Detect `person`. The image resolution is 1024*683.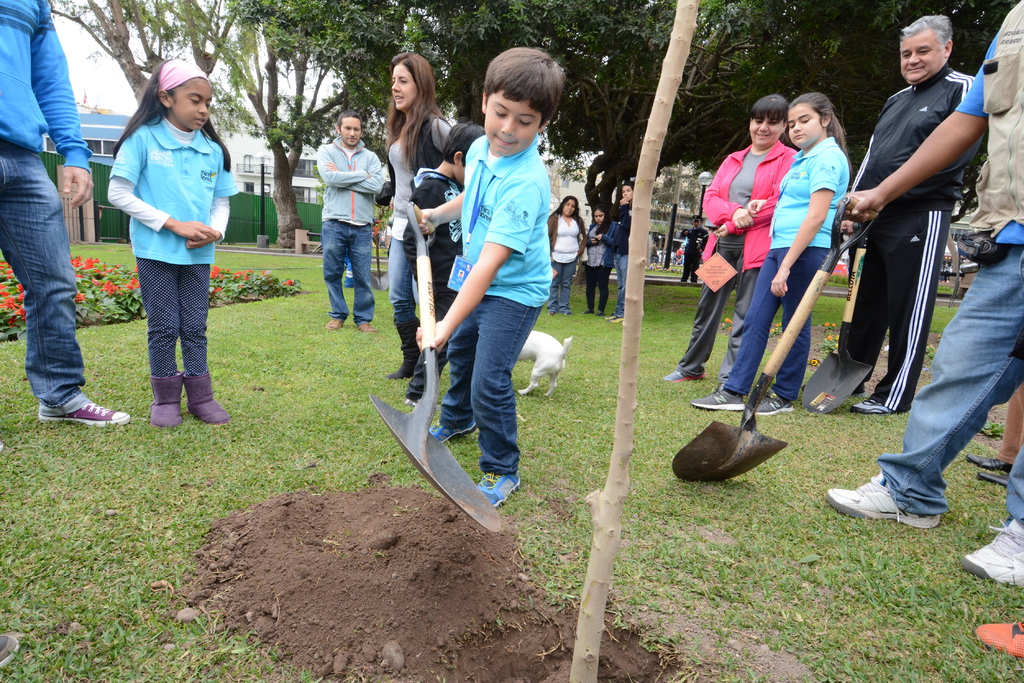
x1=406 y1=116 x2=493 y2=405.
